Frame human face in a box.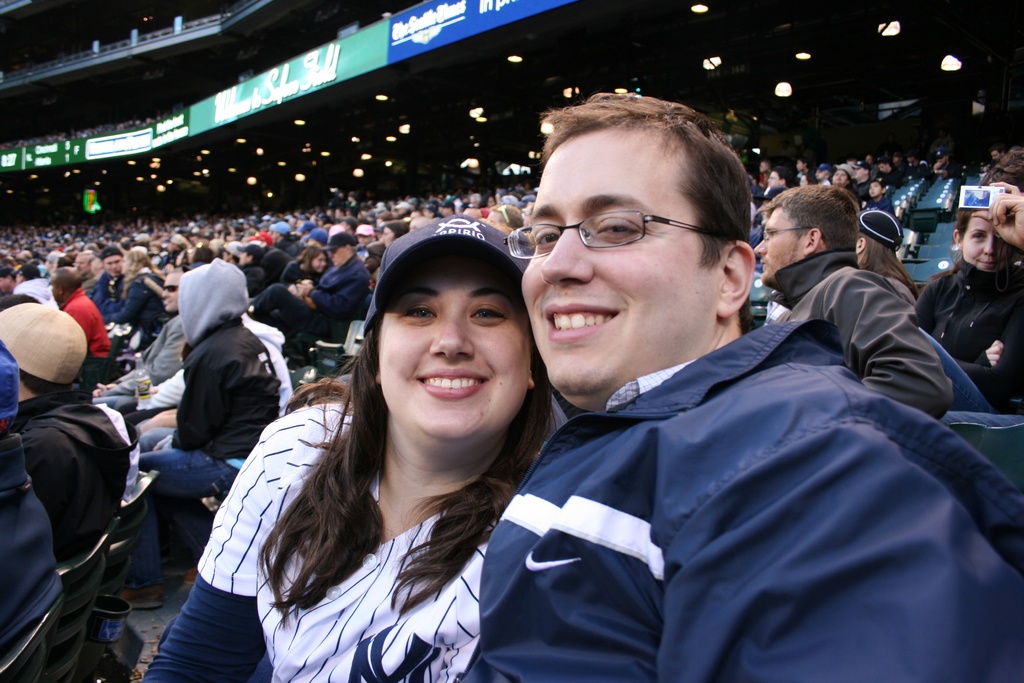
pyautogui.locateOnScreen(765, 172, 778, 186).
